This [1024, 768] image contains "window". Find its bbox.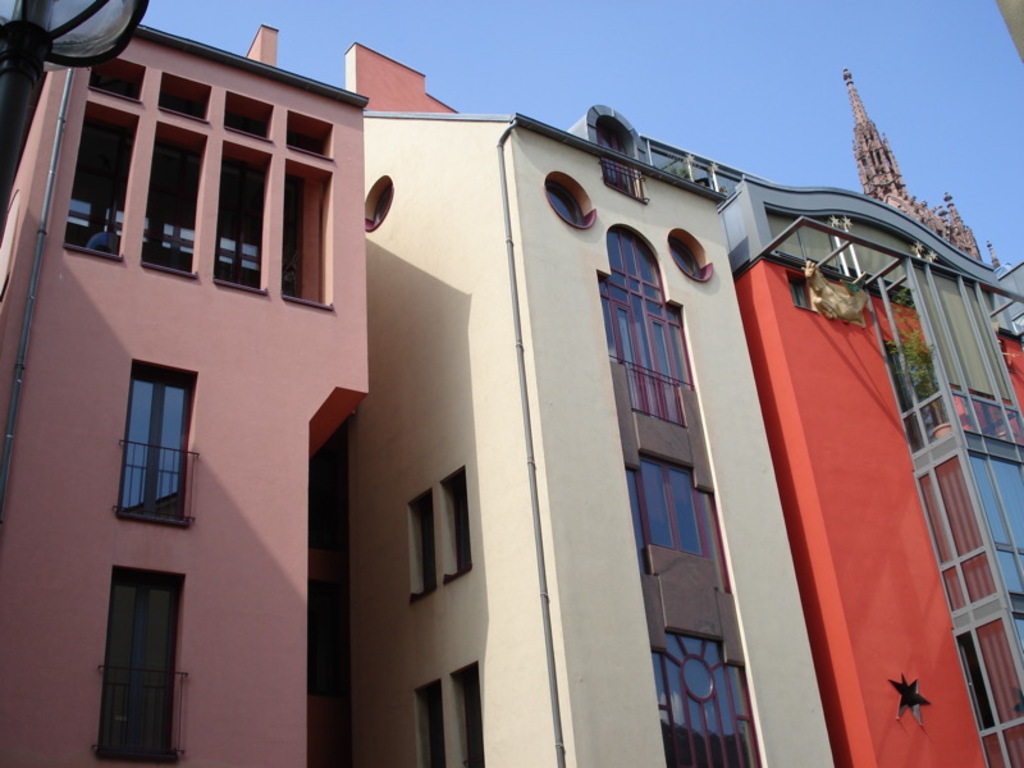
<region>879, 255, 1023, 765</region>.
